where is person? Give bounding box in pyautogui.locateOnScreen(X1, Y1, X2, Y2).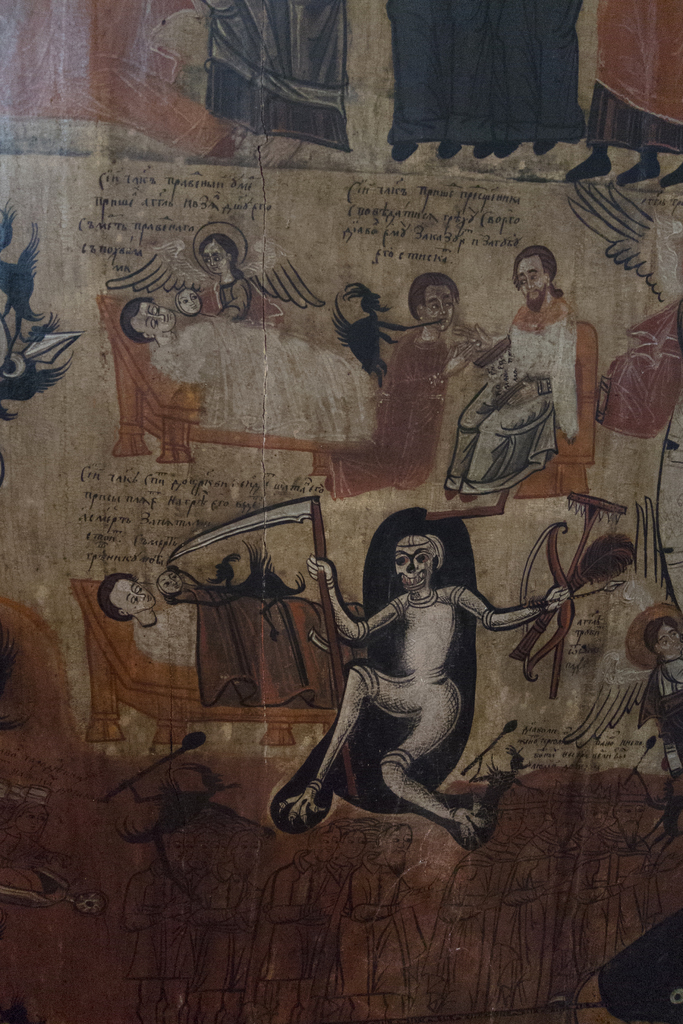
pyautogui.locateOnScreen(507, 529, 635, 718).
